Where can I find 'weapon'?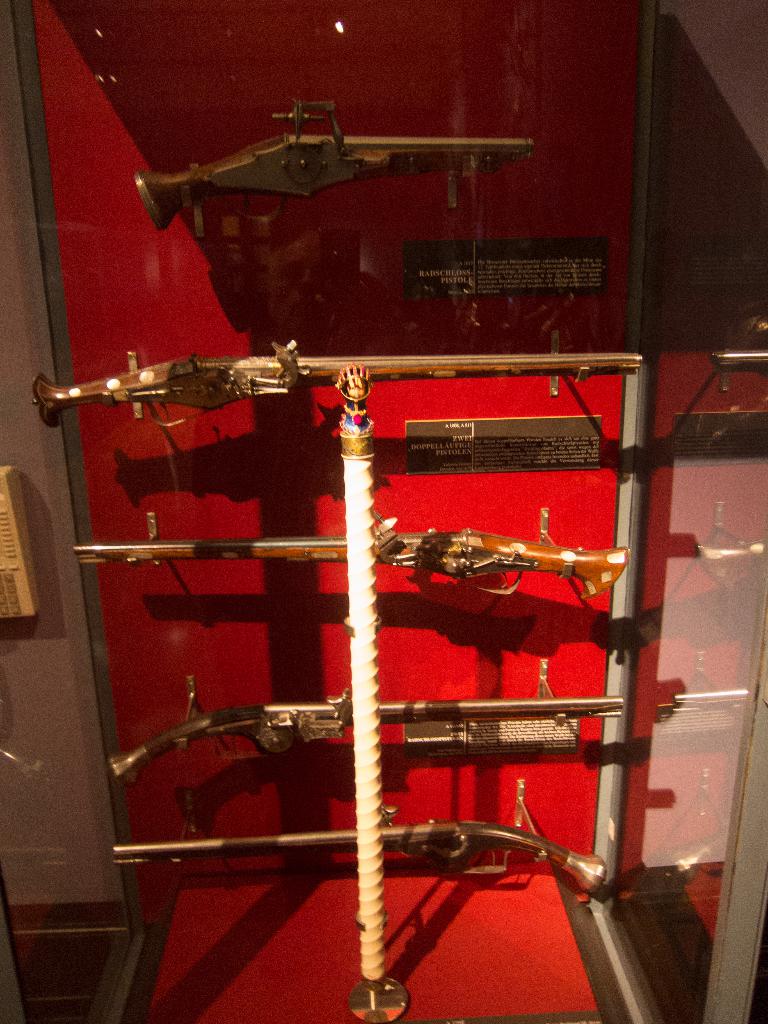
You can find it at bbox=[69, 511, 629, 599].
